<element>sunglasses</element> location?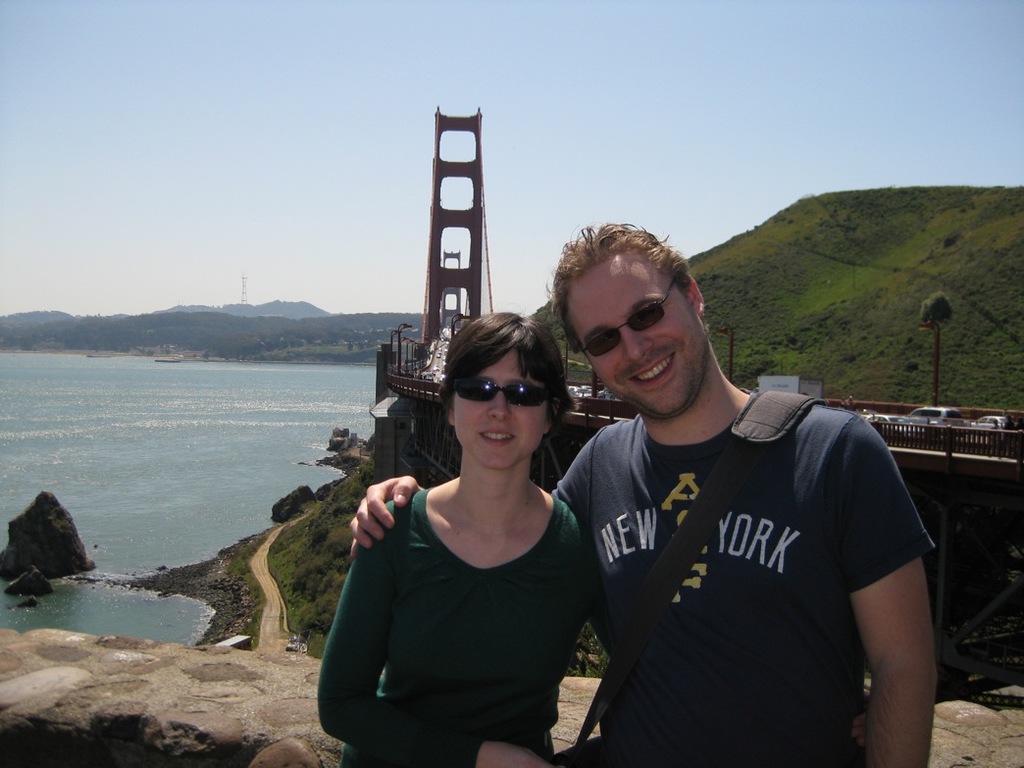
[x1=453, y1=373, x2=560, y2=403]
